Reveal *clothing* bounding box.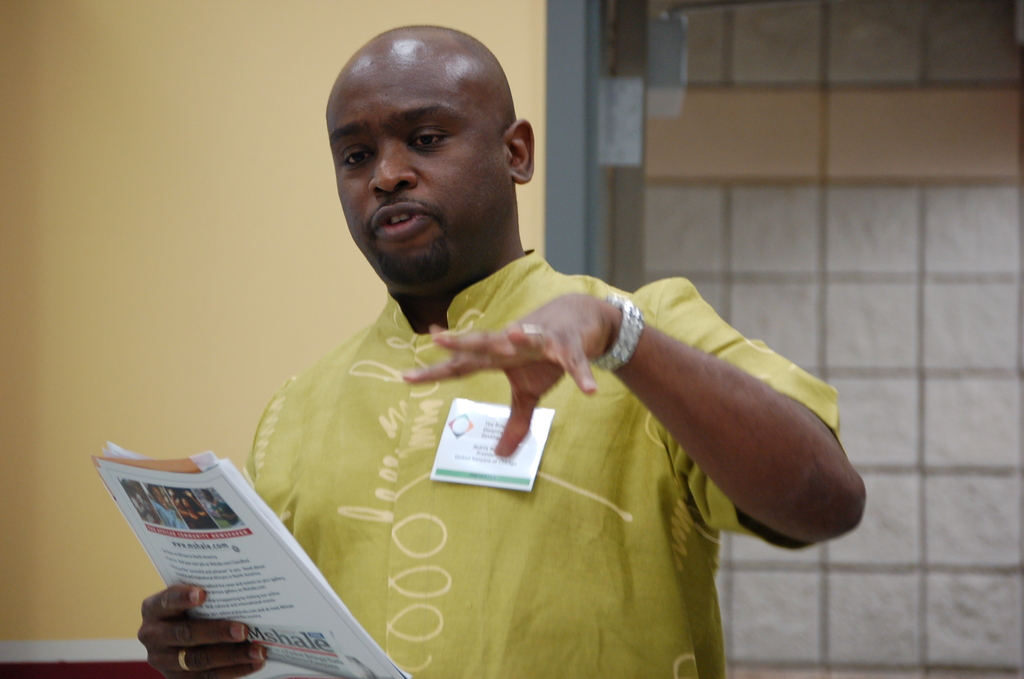
Revealed: <region>155, 503, 184, 528</region>.
